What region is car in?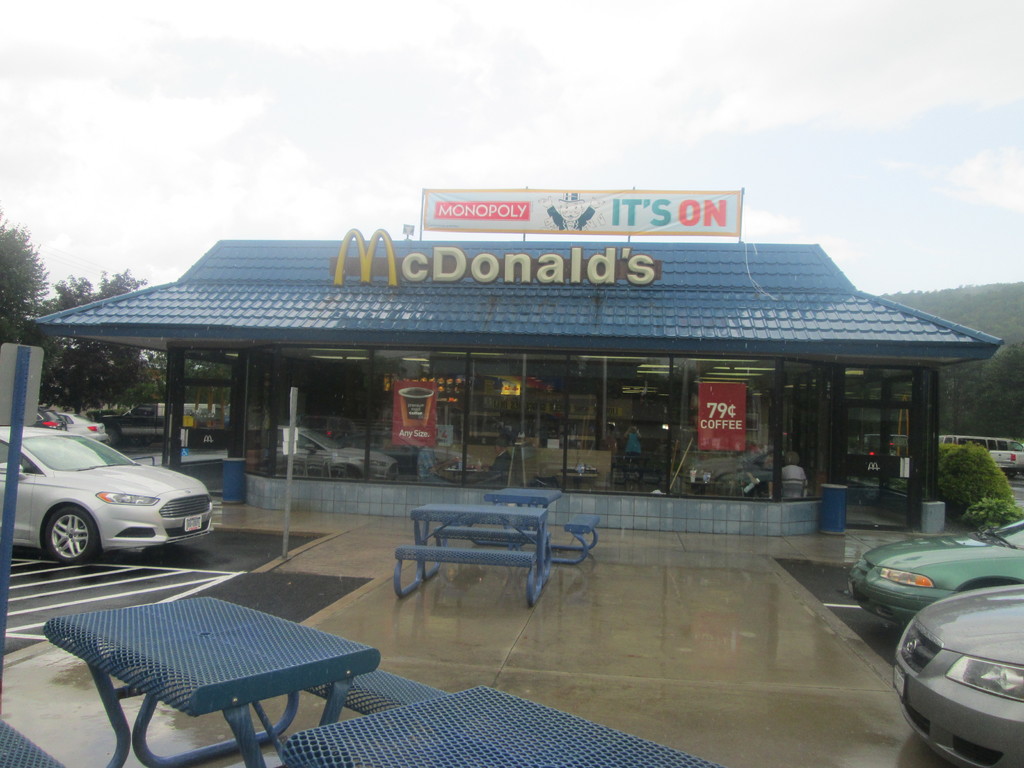
box(63, 413, 109, 440).
